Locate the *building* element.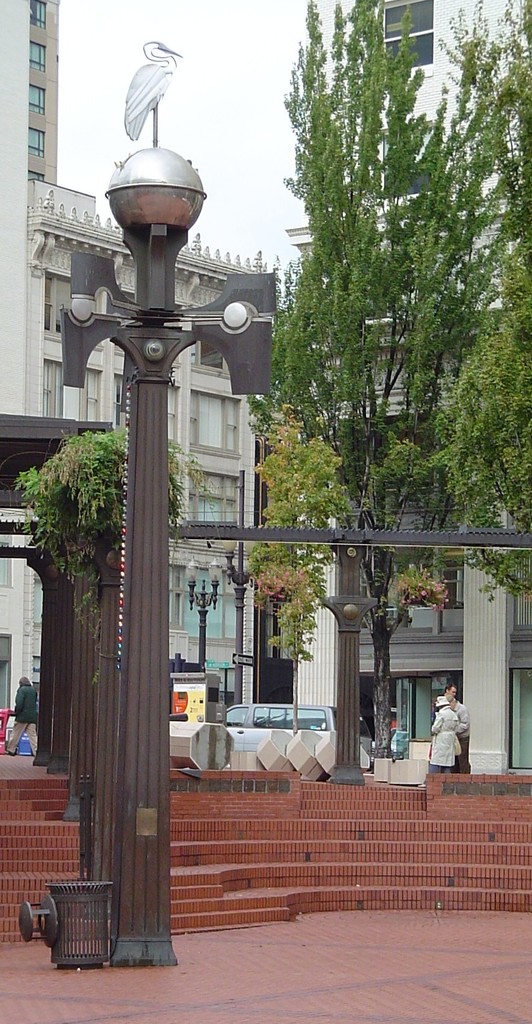
Element bbox: pyautogui.locateOnScreen(0, 0, 278, 740).
